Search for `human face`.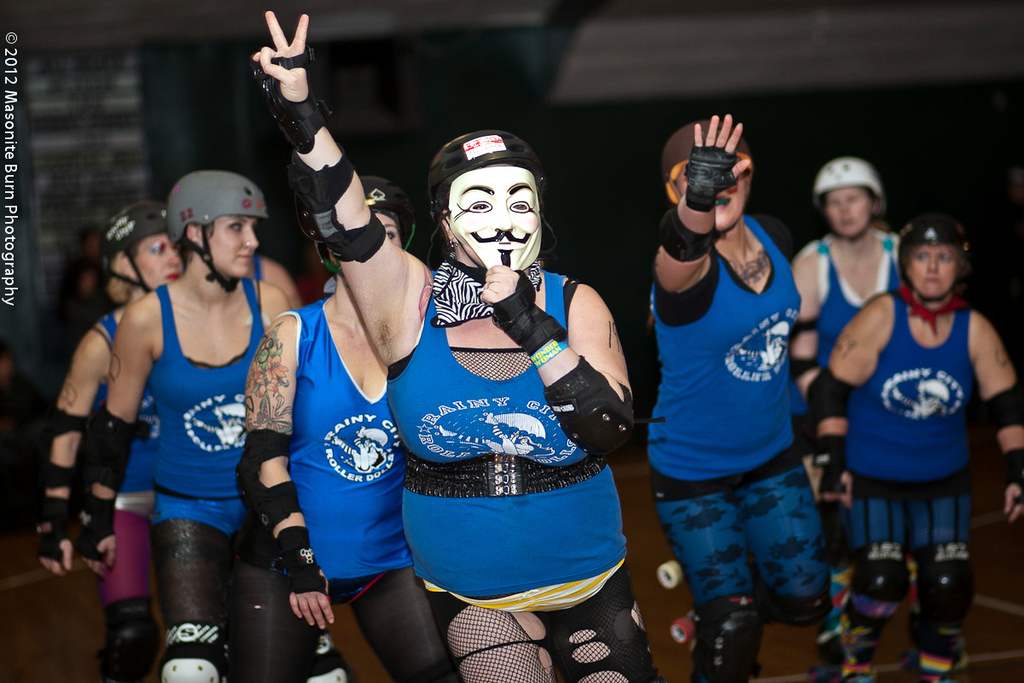
Found at {"x1": 131, "y1": 231, "x2": 182, "y2": 291}.
